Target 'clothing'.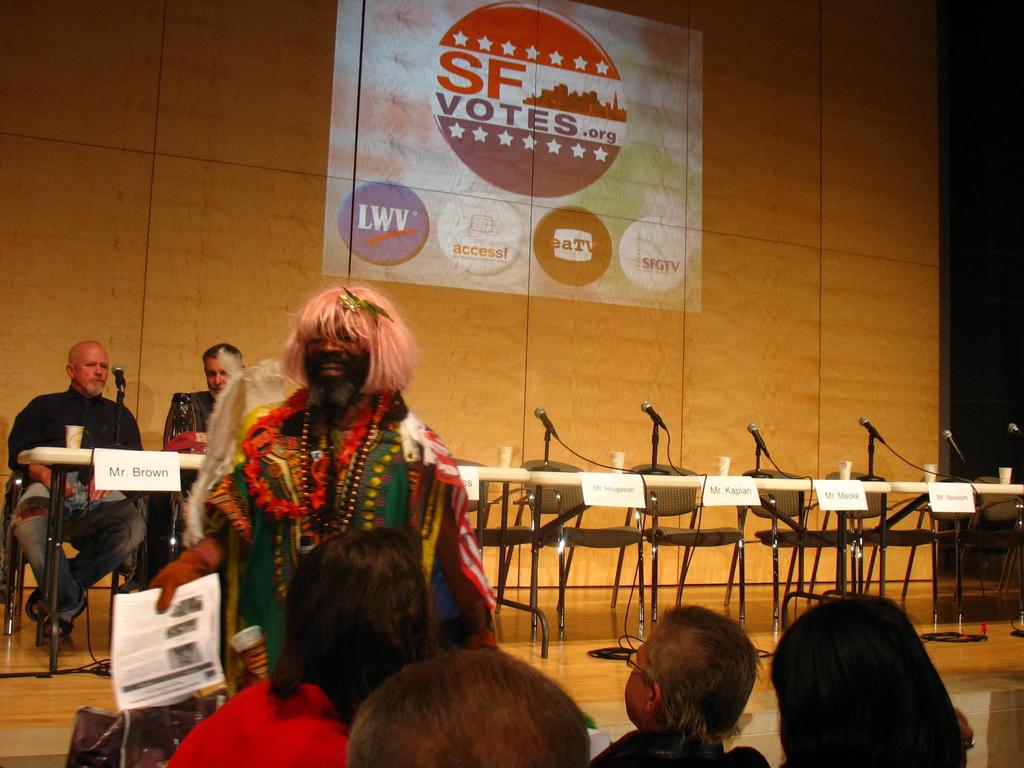
Target region: 0, 375, 161, 614.
